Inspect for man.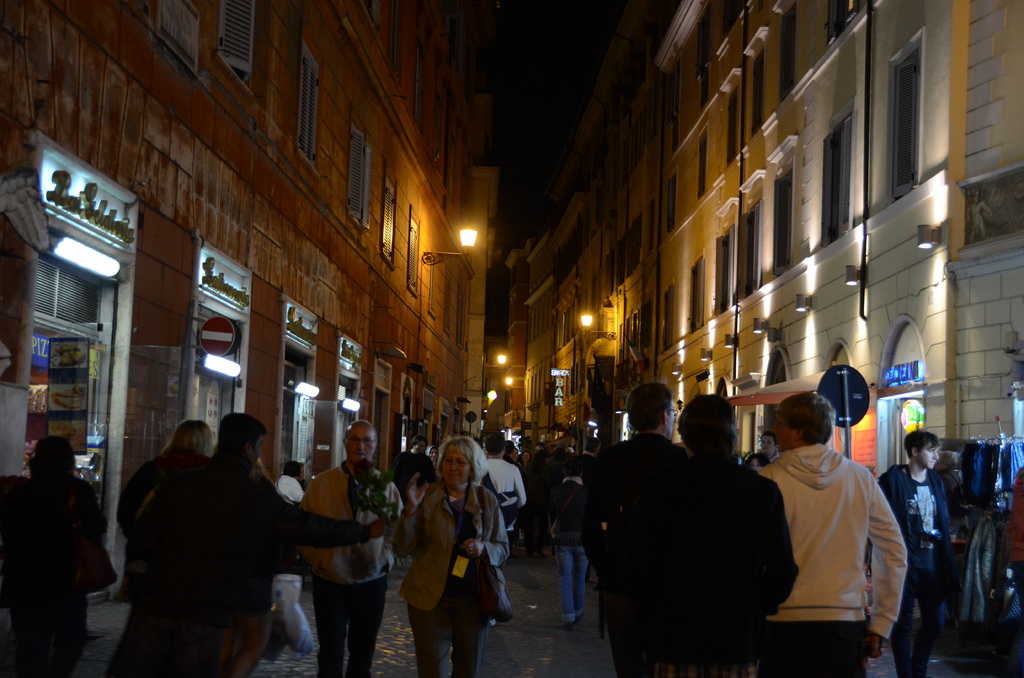
Inspection: [x1=399, y1=439, x2=447, y2=517].
